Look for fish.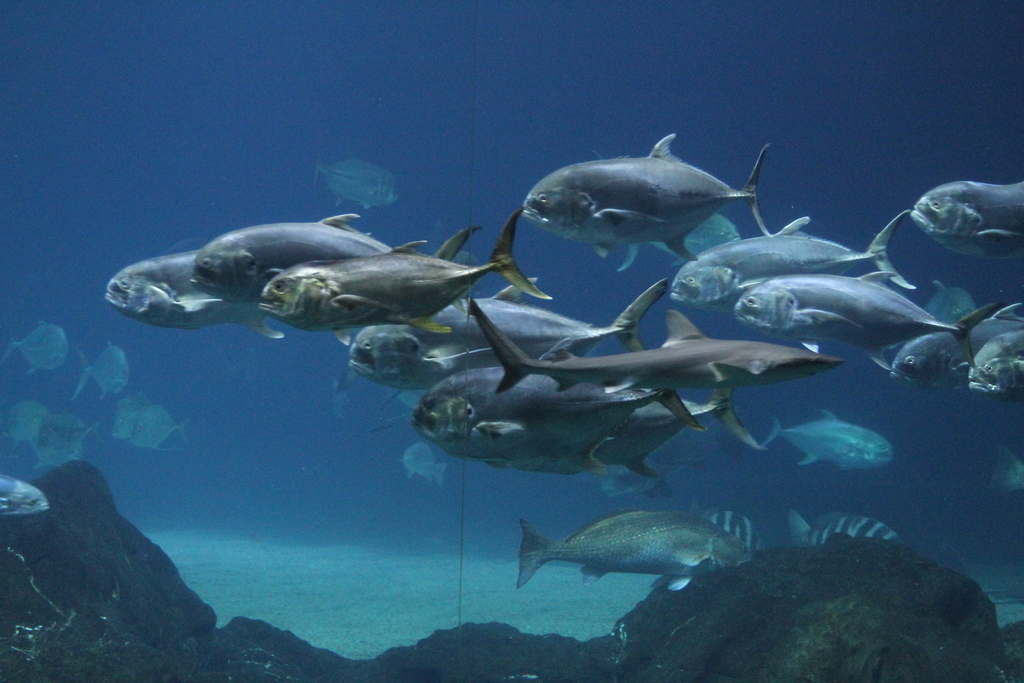
Found: x1=784 y1=506 x2=904 y2=550.
